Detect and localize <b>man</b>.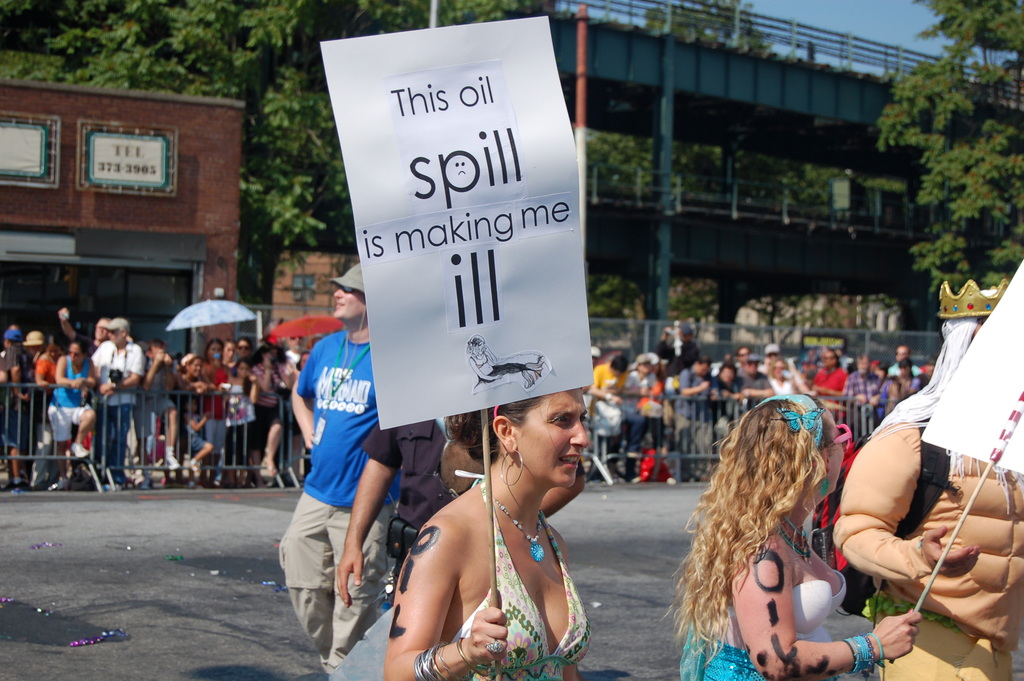
Localized at <bbox>87, 318, 150, 482</bbox>.
